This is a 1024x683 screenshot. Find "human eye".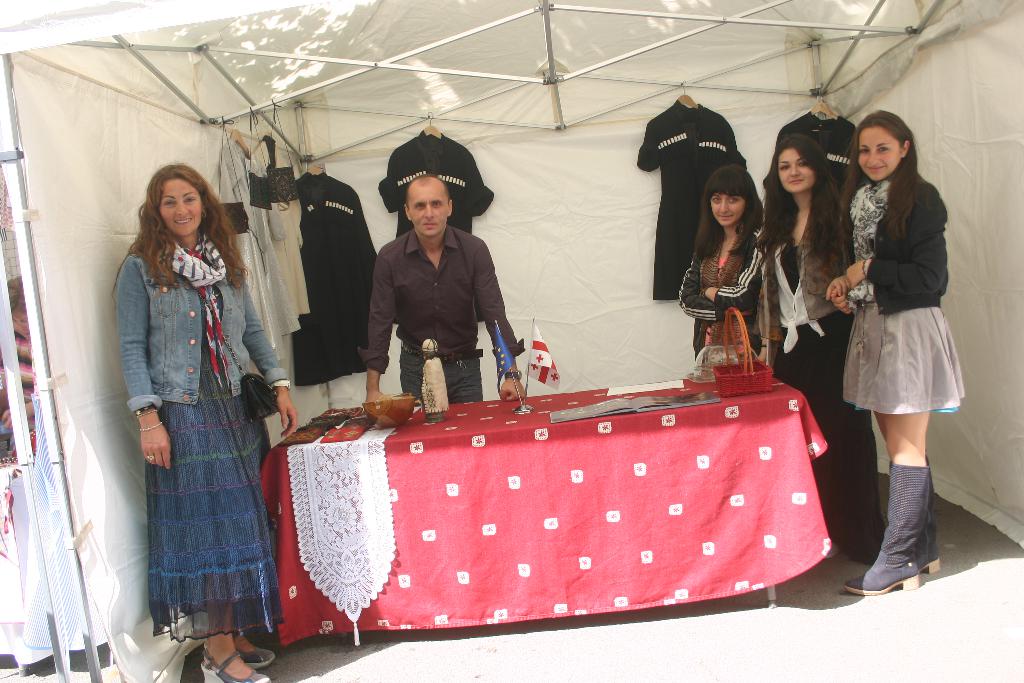
Bounding box: l=877, t=145, r=887, b=154.
